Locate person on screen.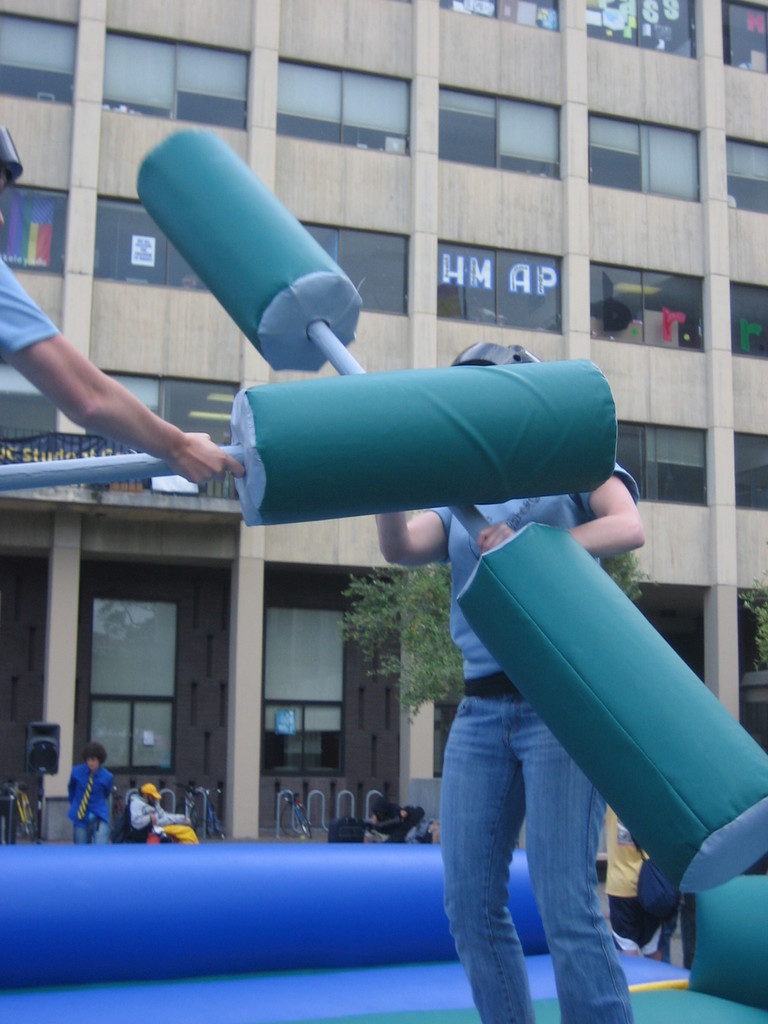
On screen at l=67, t=740, r=116, b=849.
